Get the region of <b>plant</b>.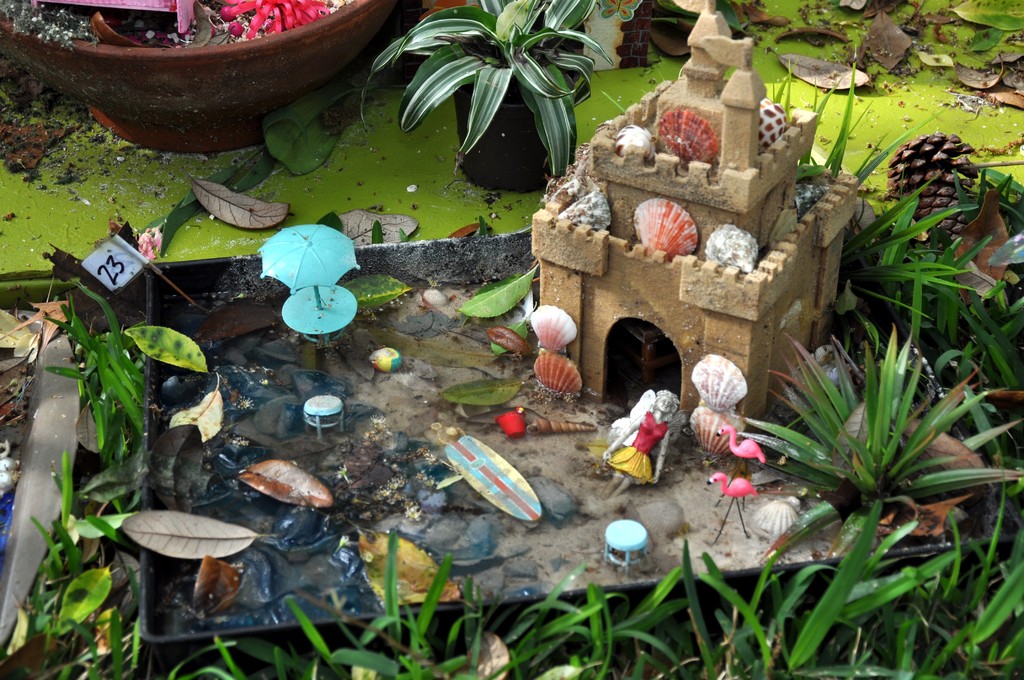
164,627,325,679.
